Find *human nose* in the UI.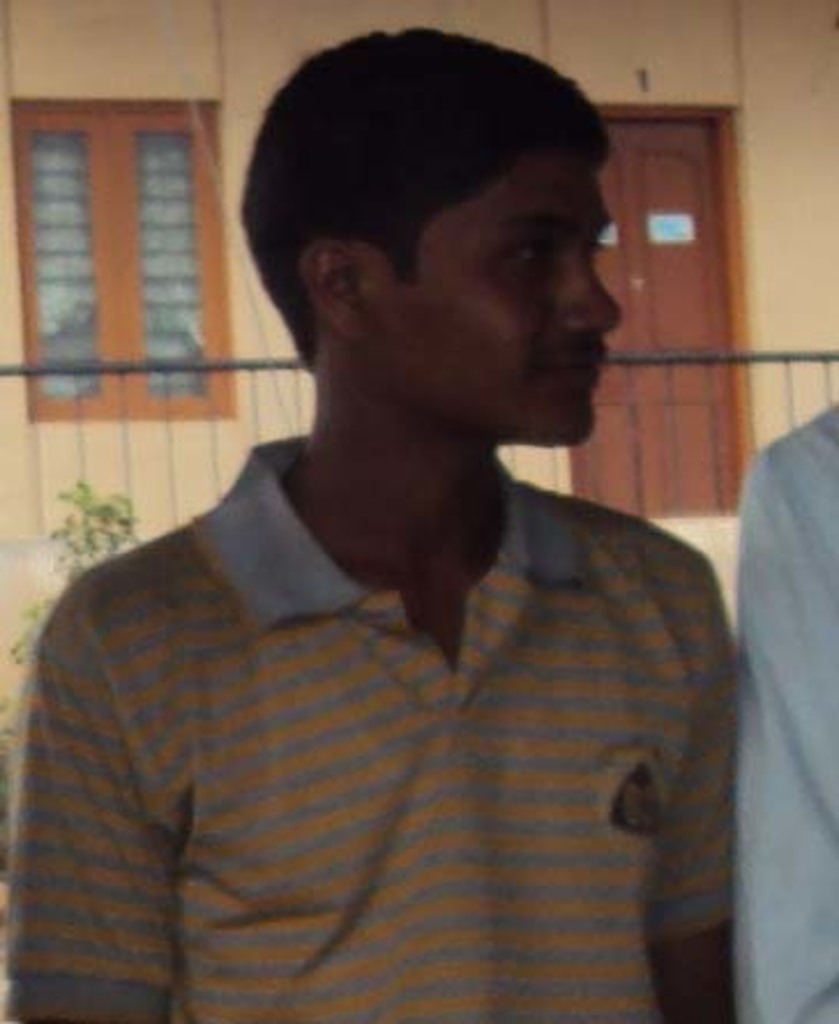
UI element at crop(562, 254, 625, 337).
